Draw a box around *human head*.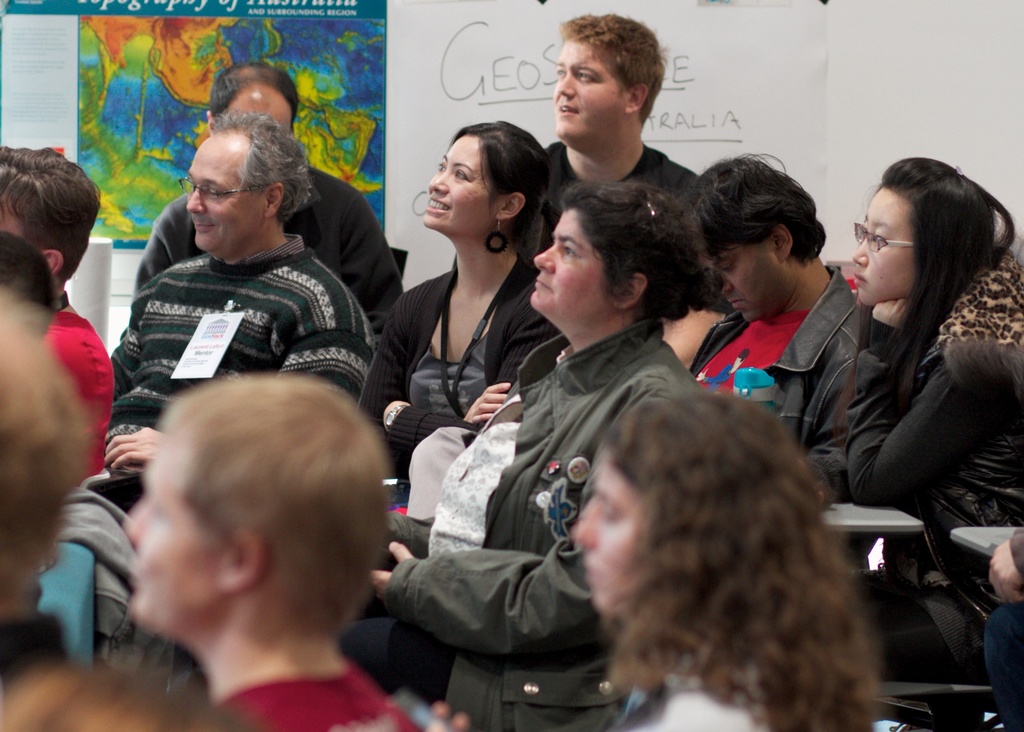
rect(680, 156, 826, 330).
